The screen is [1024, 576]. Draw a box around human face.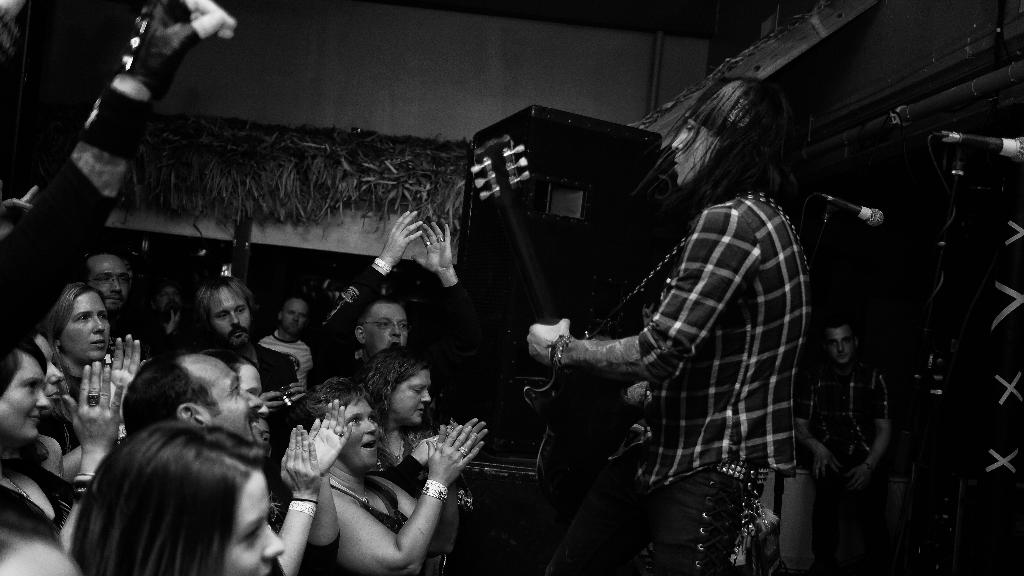
bbox=(391, 369, 429, 428).
